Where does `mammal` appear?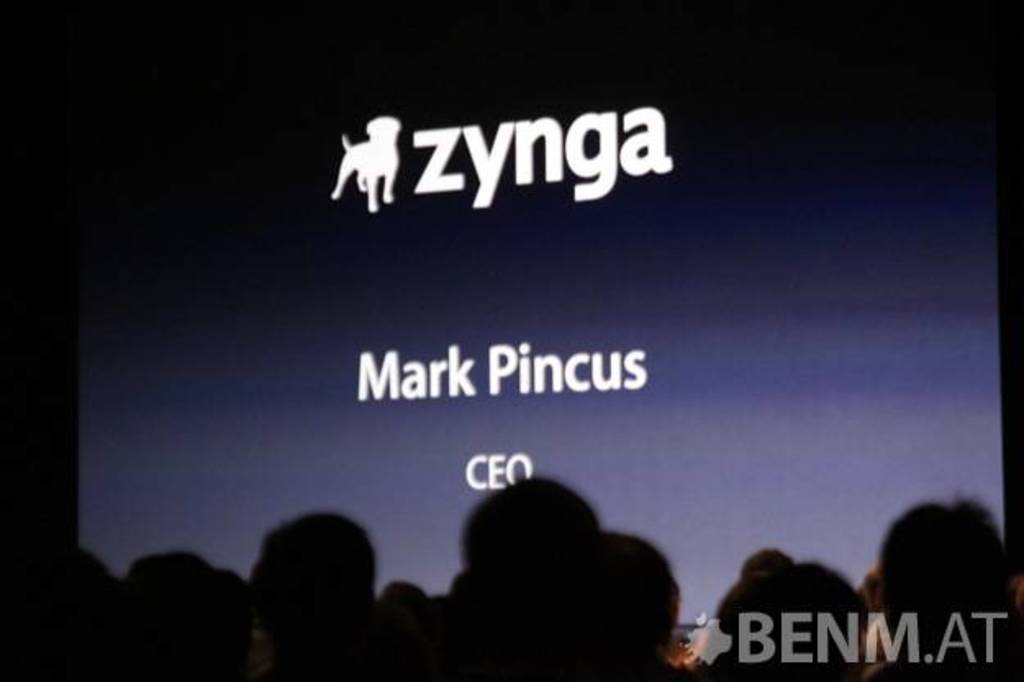
Appears at region(862, 485, 1014, 659).
